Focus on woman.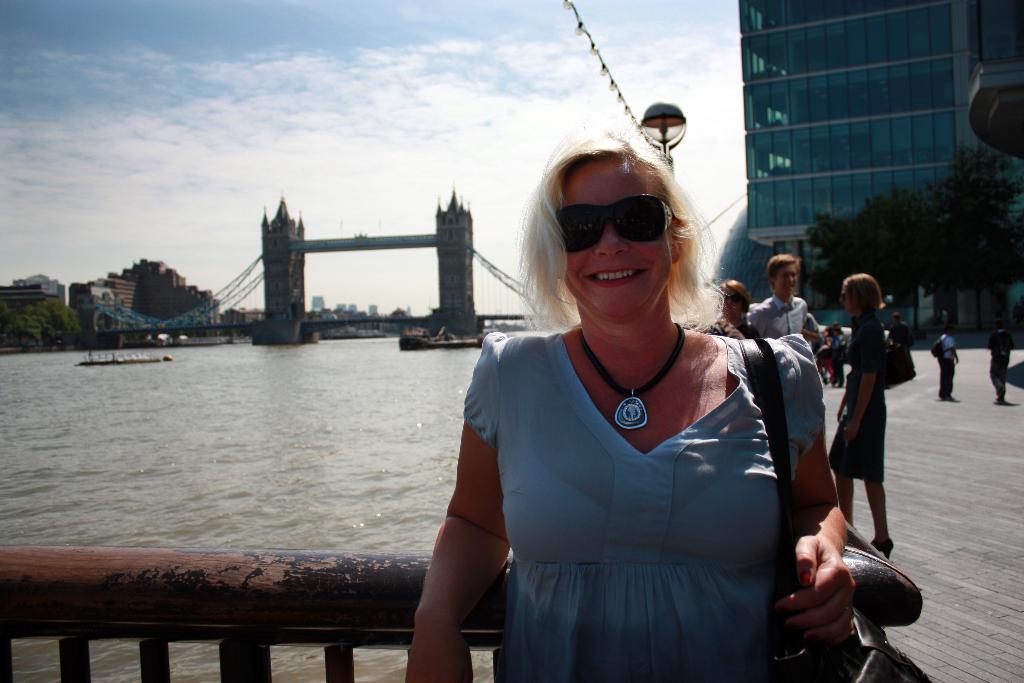
Focused at detection(815, 265, 902, 562).
